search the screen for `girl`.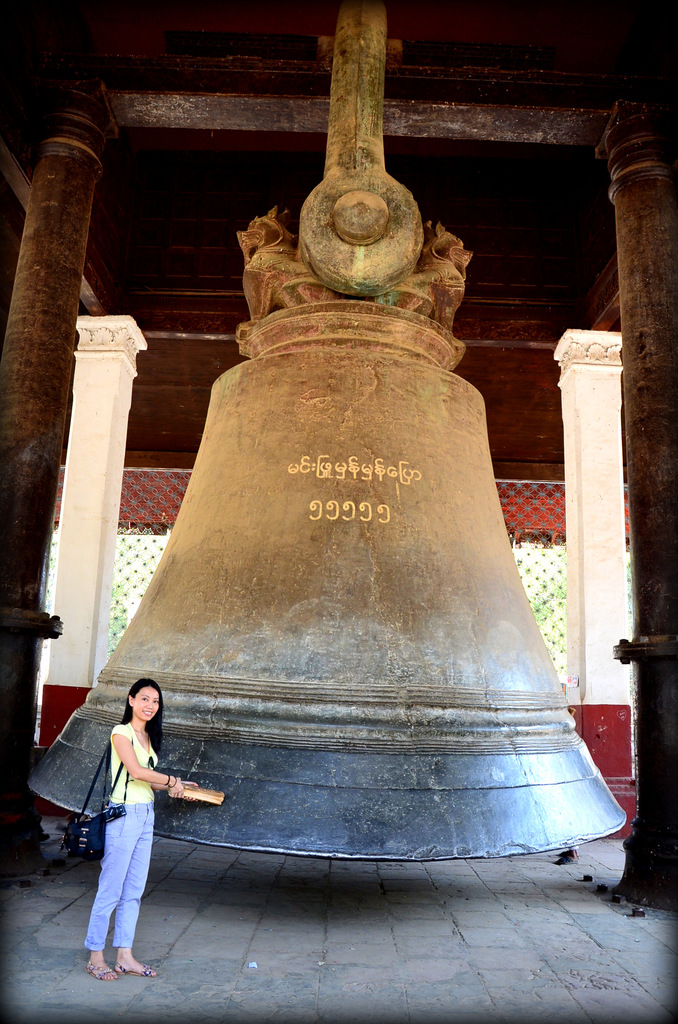
Found at 85/678/195/986.
